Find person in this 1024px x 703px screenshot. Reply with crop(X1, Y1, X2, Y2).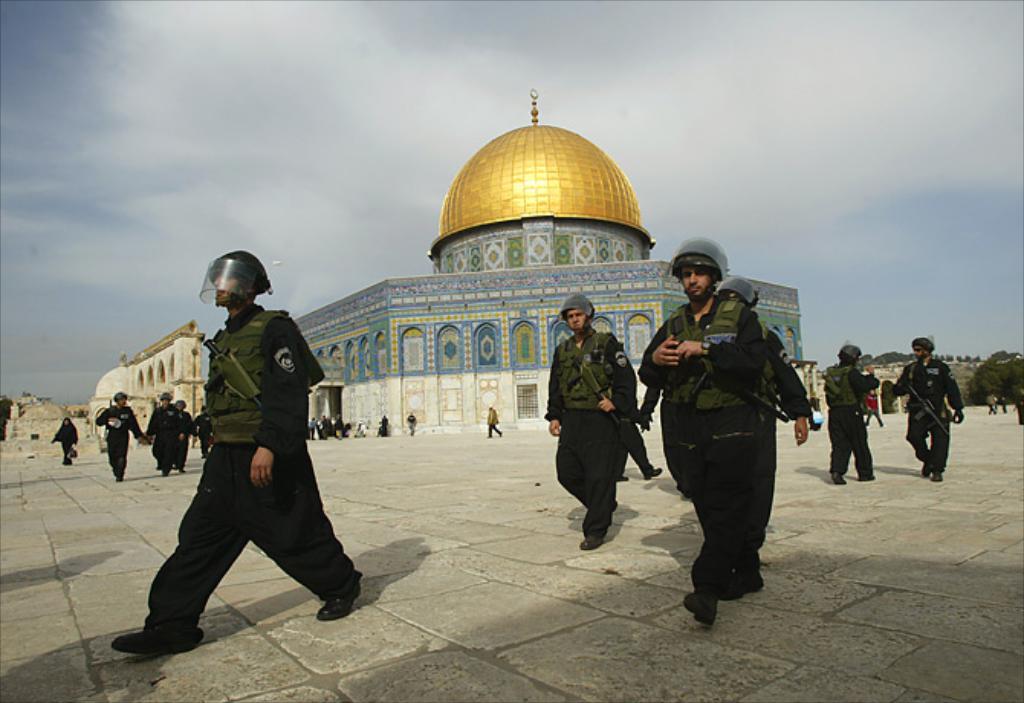
crop(93, 393, 154, 483).
